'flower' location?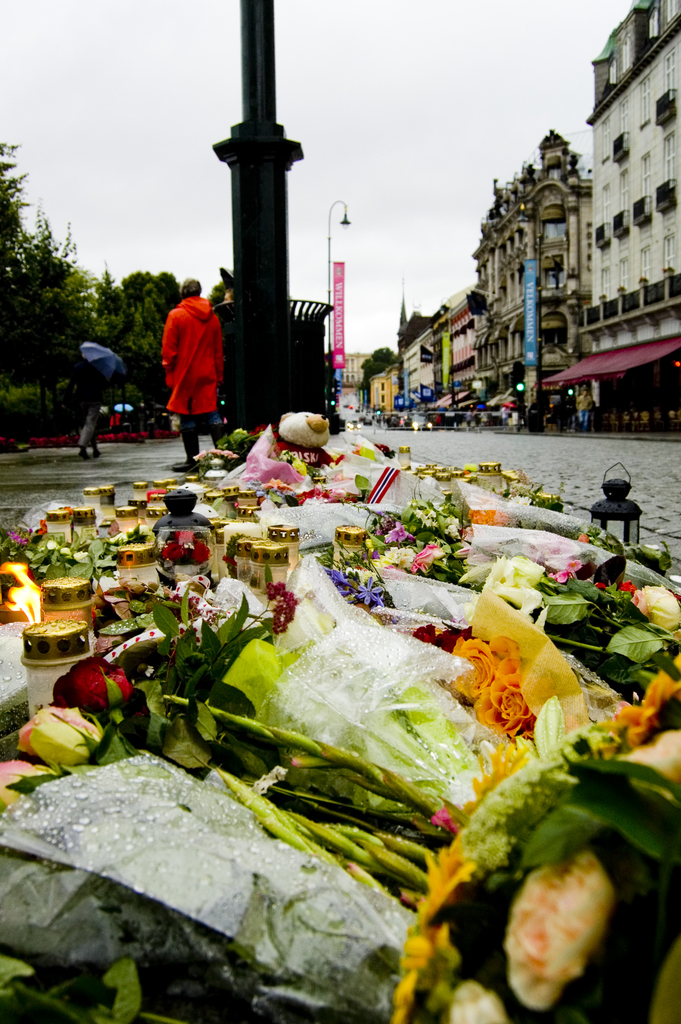
[383,638,680,1023]
